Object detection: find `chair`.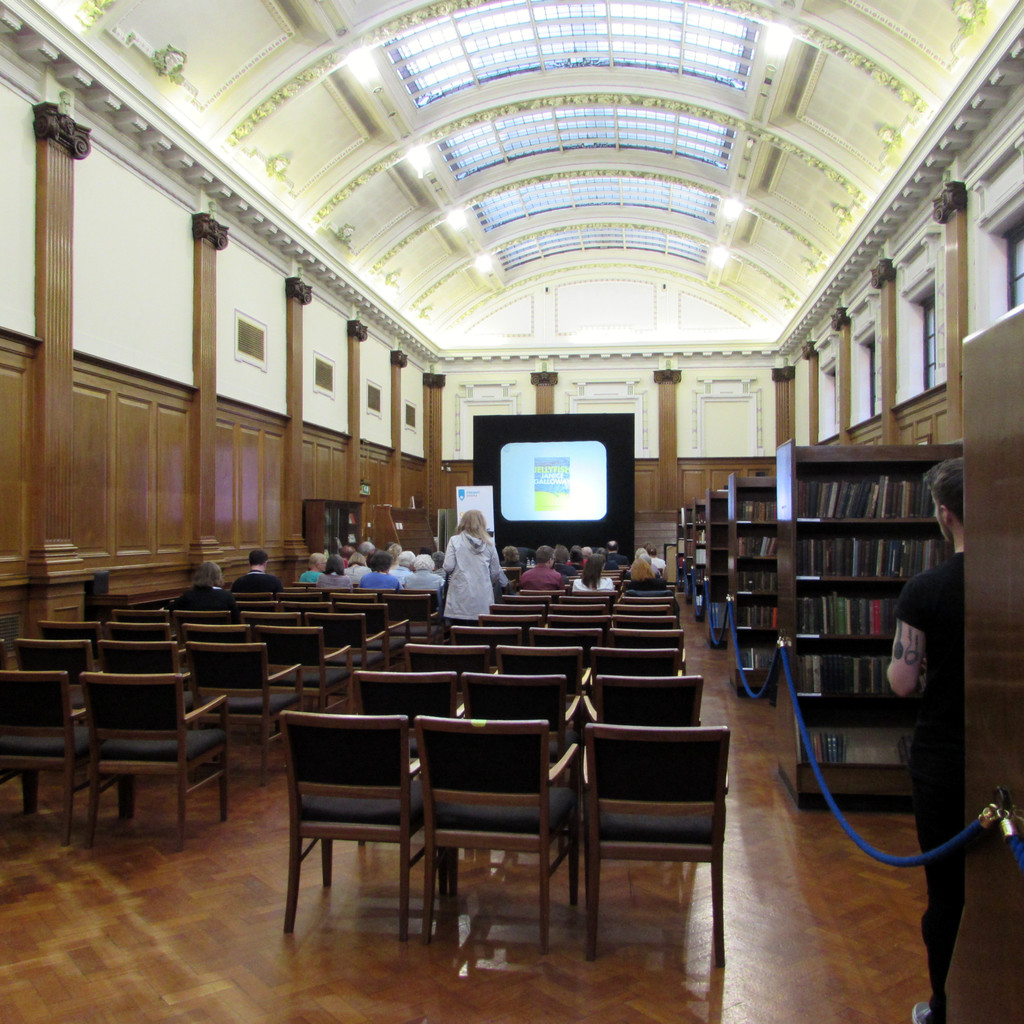
<bbox>492, 592, 545, 602</bbox>.
